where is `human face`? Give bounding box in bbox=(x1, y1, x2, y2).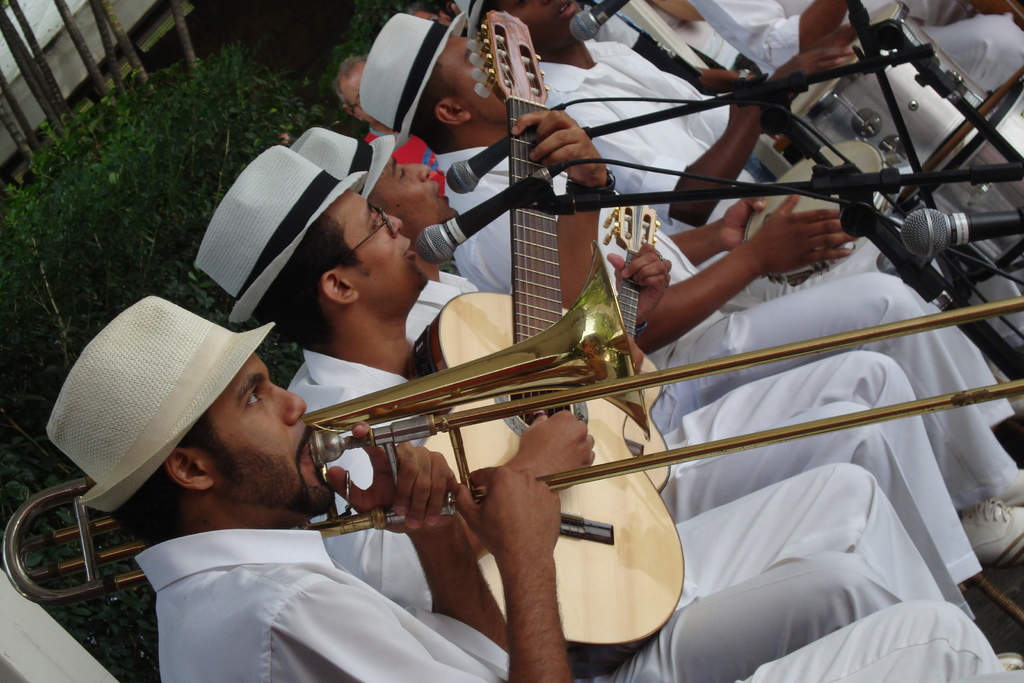
bbox=(436, 31, 524, 134).
